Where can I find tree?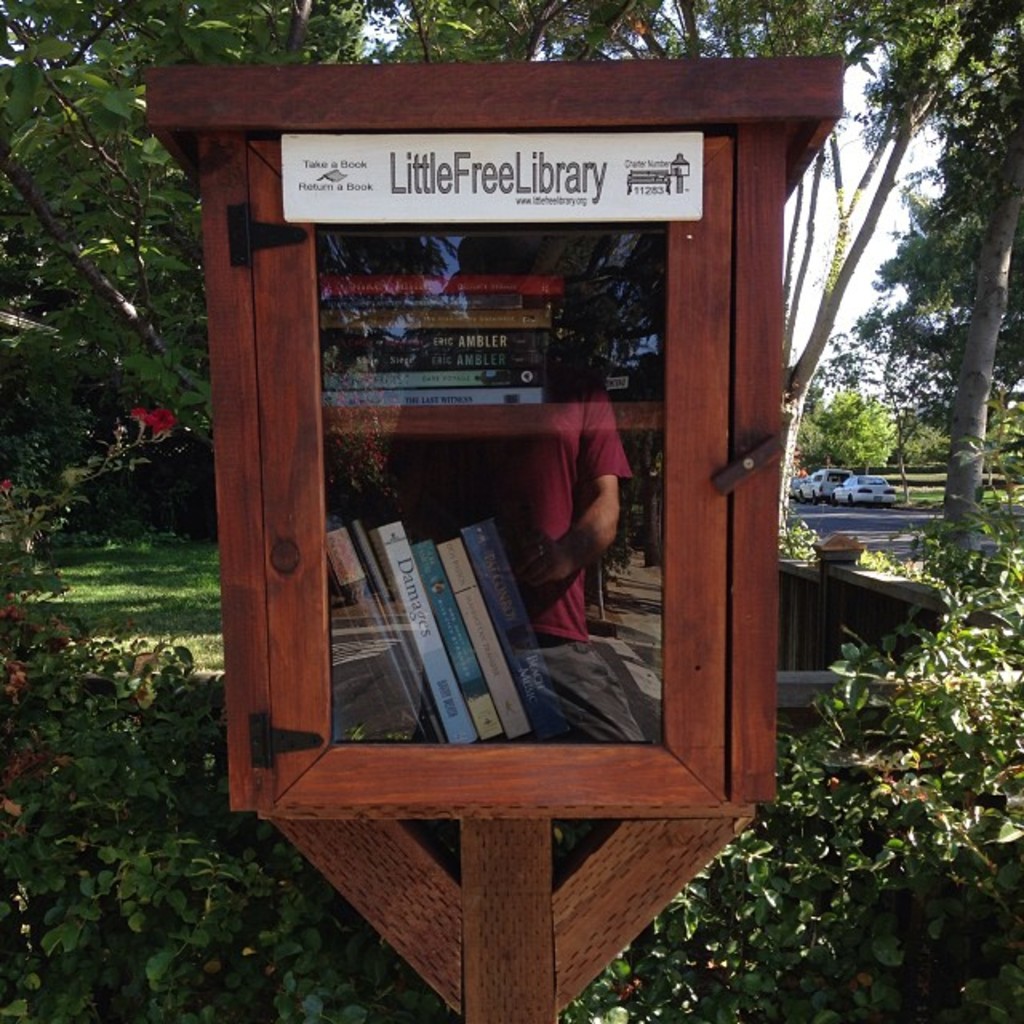
You can find it at 533 0 952 531.
